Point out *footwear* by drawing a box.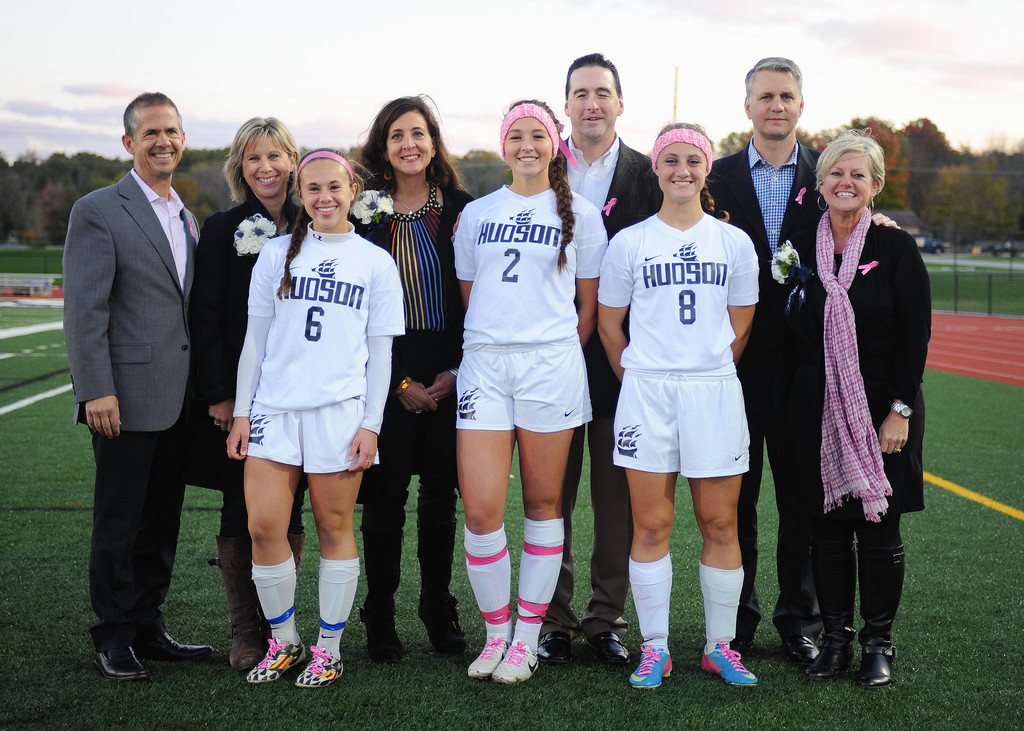
detection(356, 522, 407, 662).
